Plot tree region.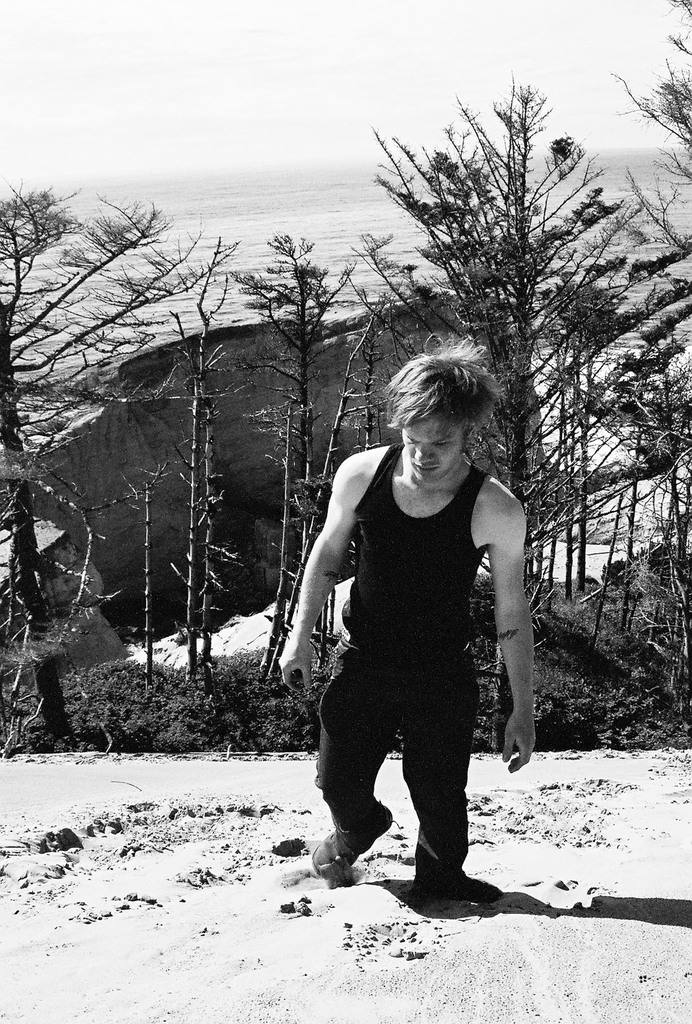
Plotted at 242/232/359/566.
